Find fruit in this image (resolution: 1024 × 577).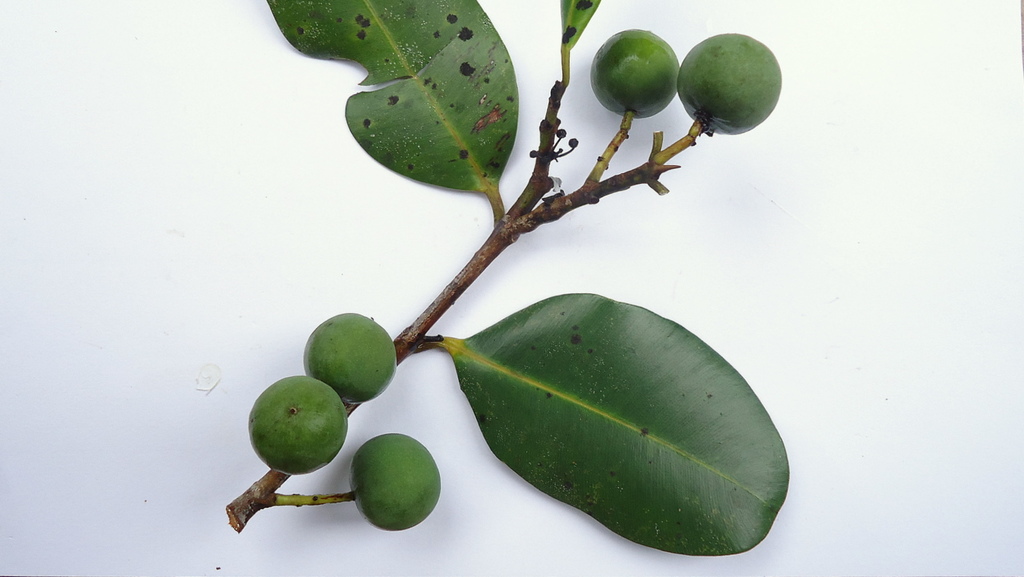
bbox=[239, 379, 349, 494].
